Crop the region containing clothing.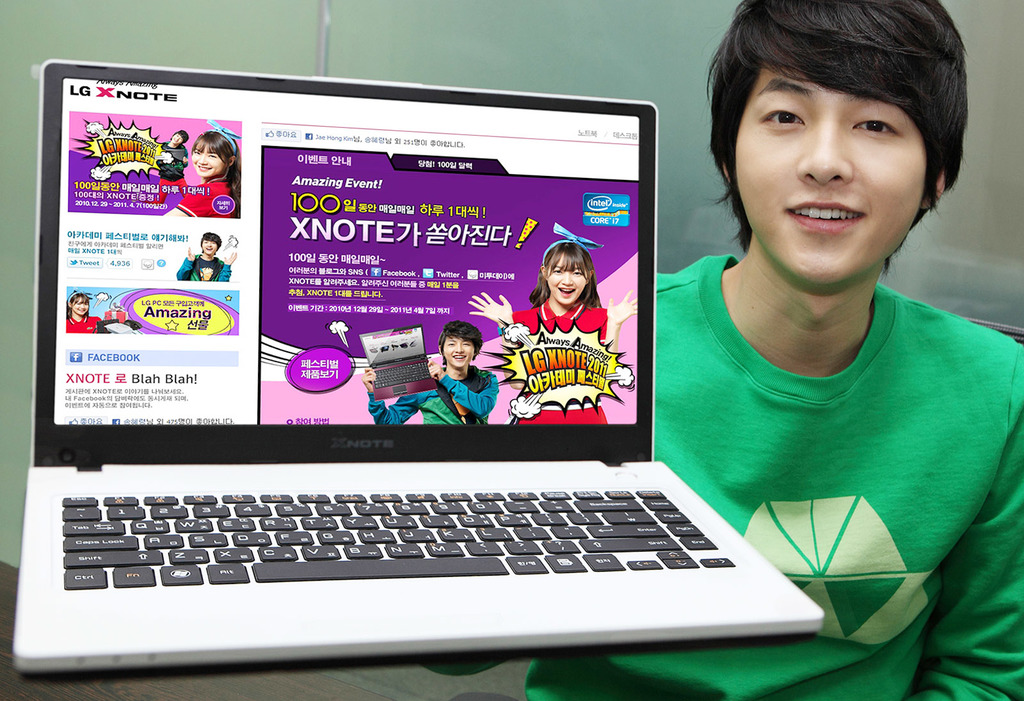
Crop region: box=[516, 297, 611, 427].
